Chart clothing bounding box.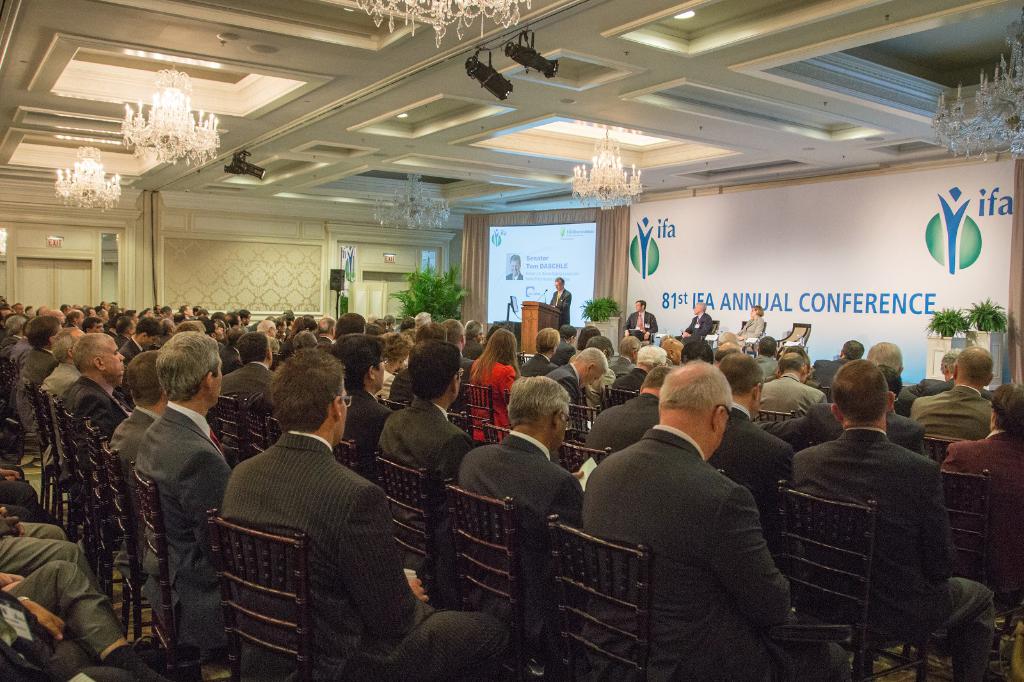
Charted: left=678, top=309, right=711, bottom=346.
